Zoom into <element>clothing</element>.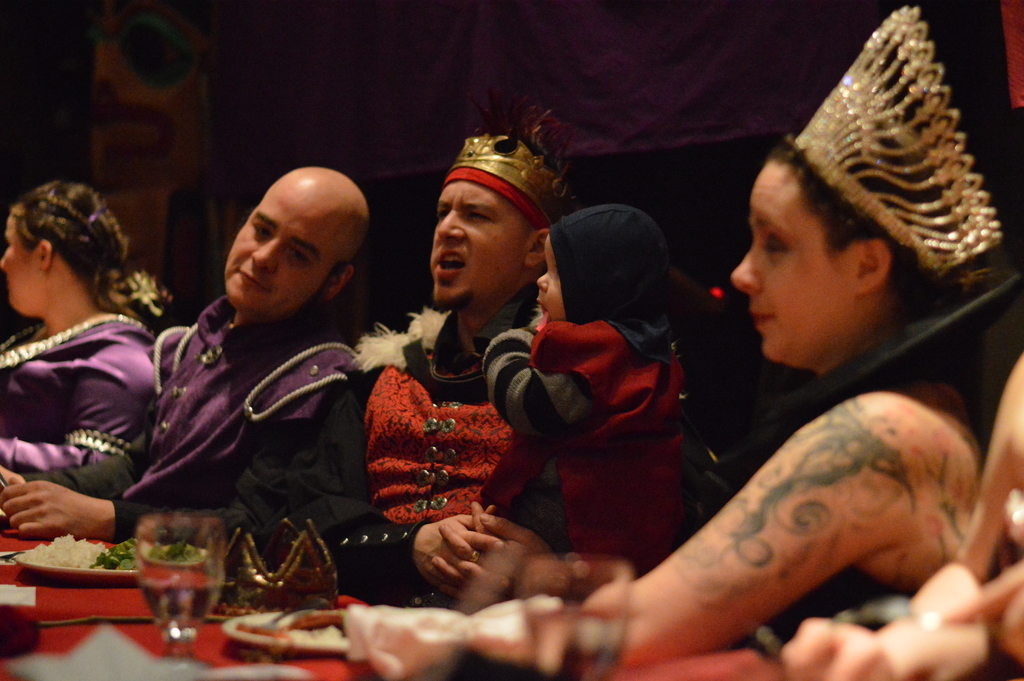
Zoom target: Rect(5, 268, 168, 561).
